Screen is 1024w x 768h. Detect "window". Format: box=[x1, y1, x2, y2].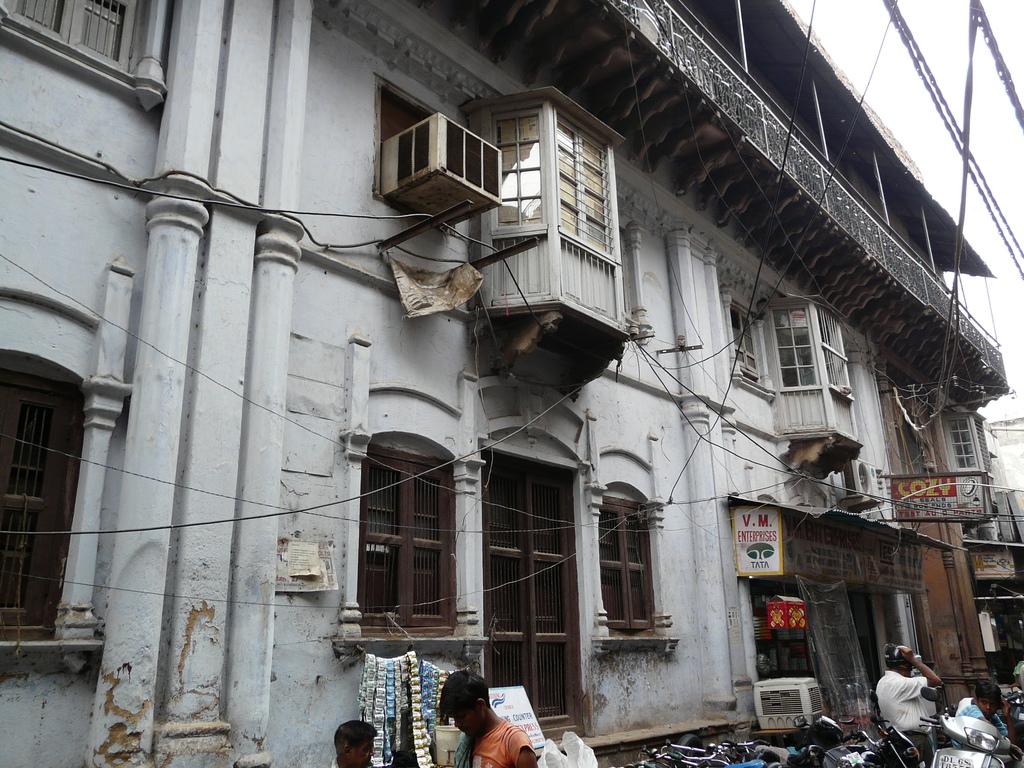
box=[3, 0, 142, 73].
